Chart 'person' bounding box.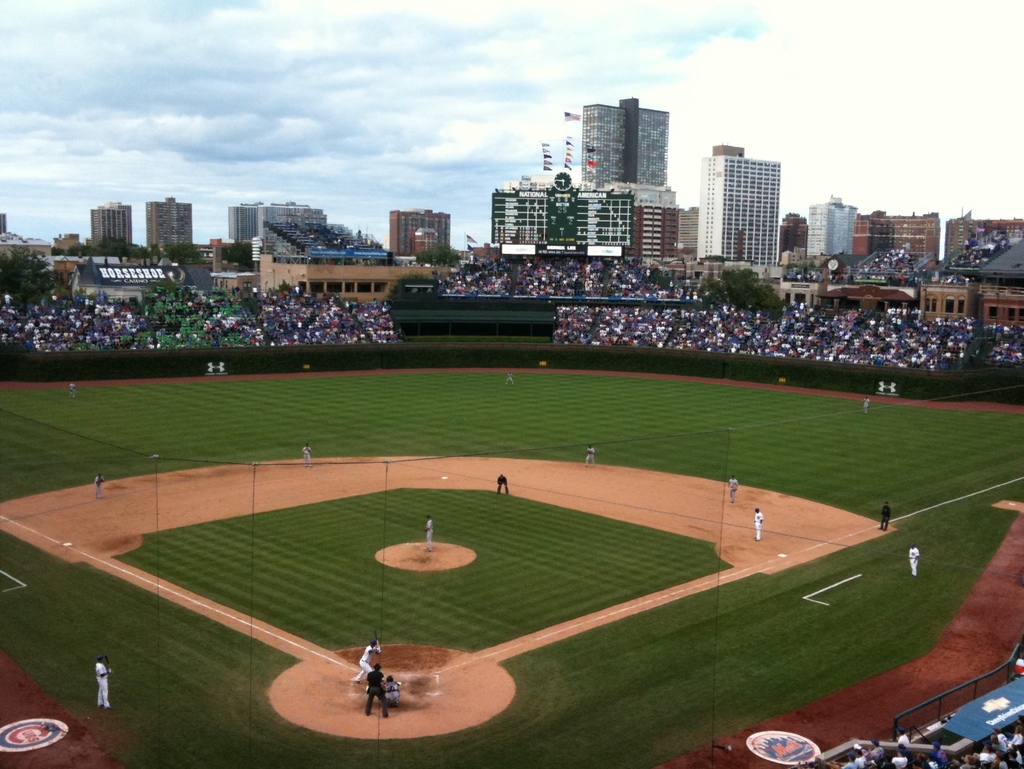
Charted: 753 508 763 541.
